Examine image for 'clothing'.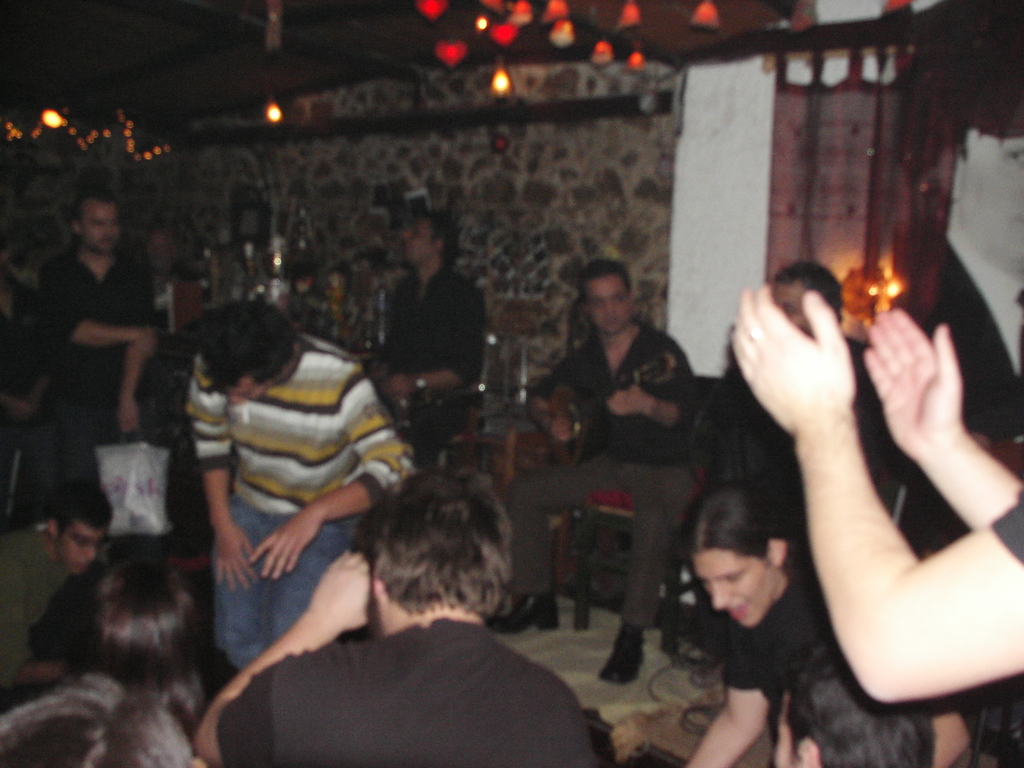
Examination result: <box>183,337,419,660</box>.
